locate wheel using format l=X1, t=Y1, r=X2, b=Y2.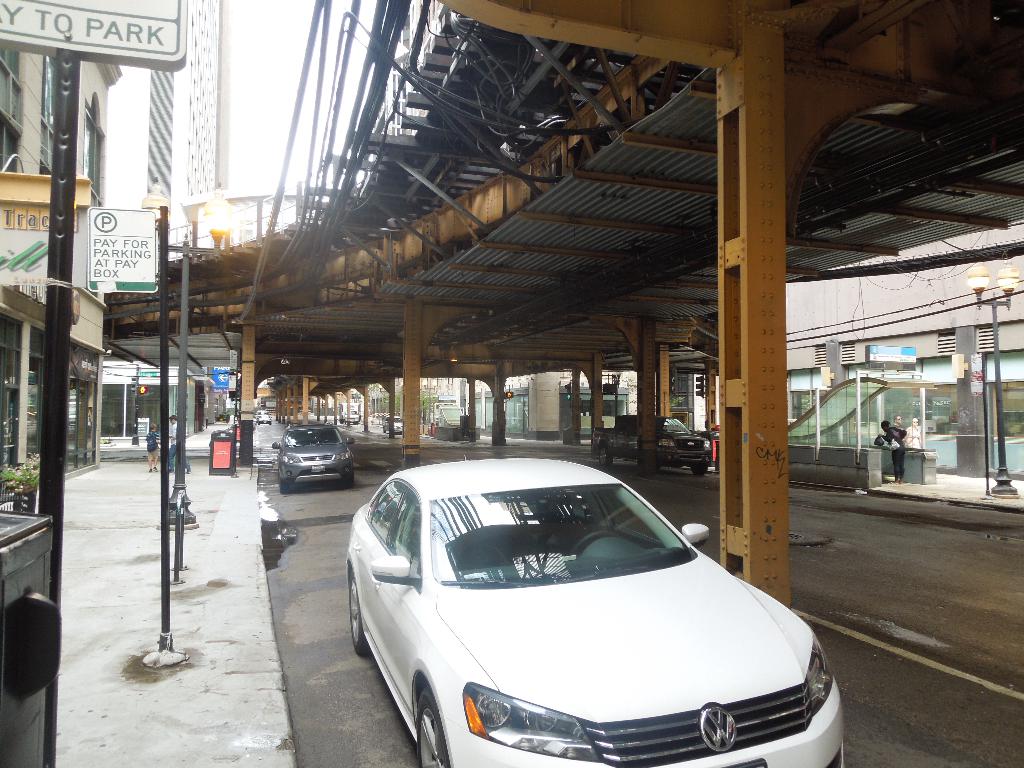
l=639, t=463, r=657, b=477.
